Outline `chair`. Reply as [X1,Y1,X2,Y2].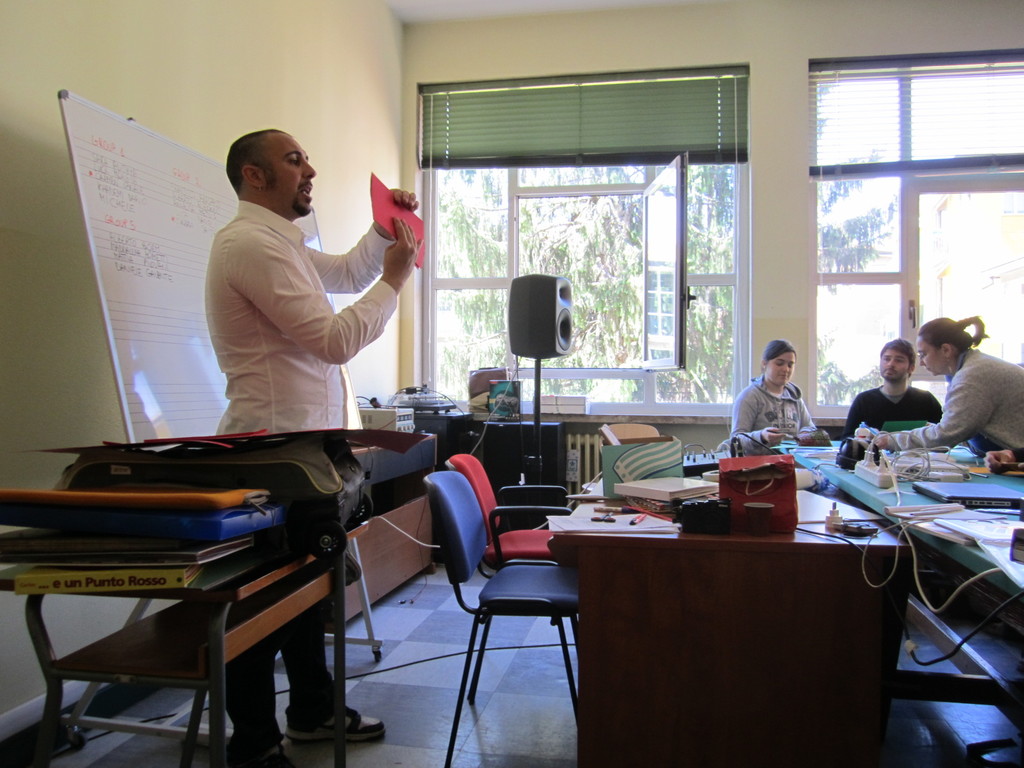
[444,454,576,698].
